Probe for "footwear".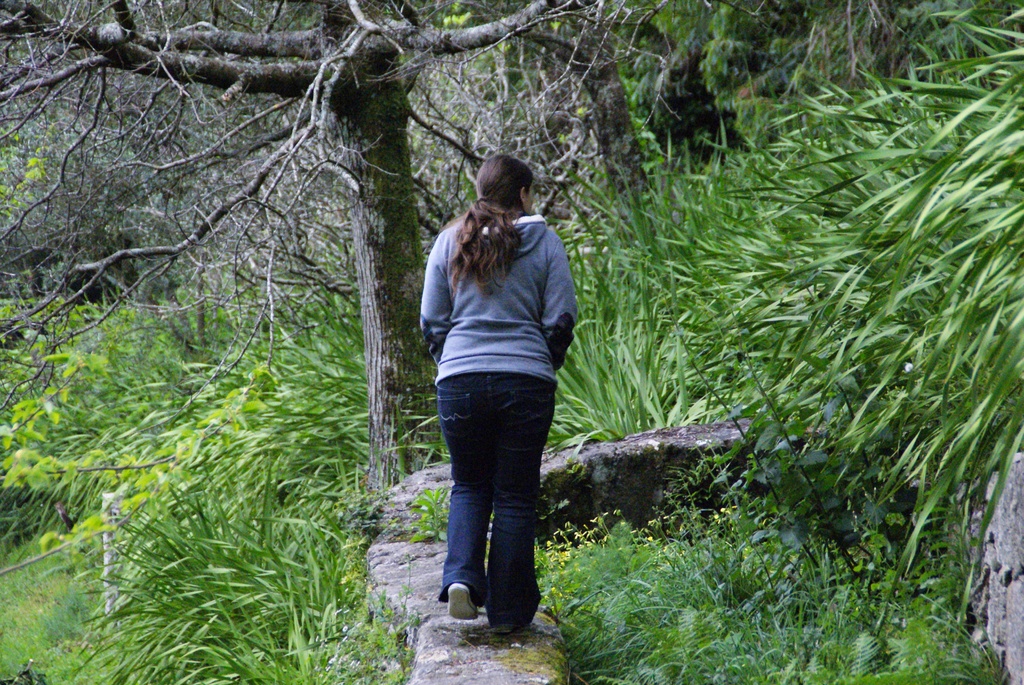
Probe result: rect(490, 615, 539, 634).
